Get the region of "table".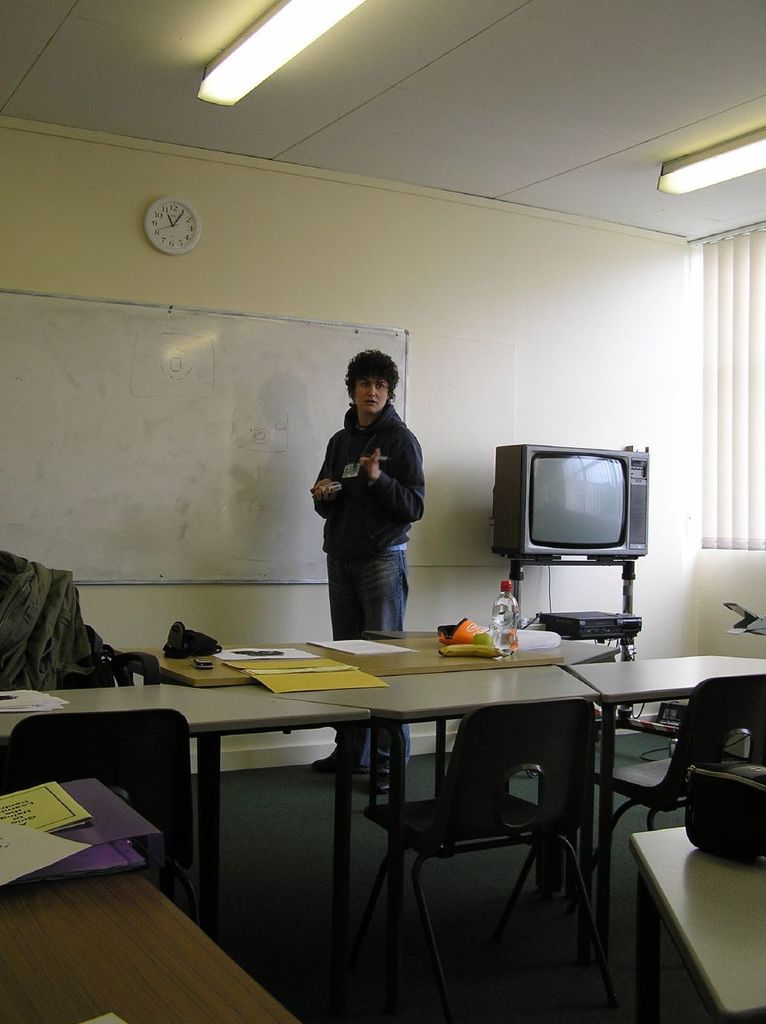
bbox=[0, 674, 346, 894].
